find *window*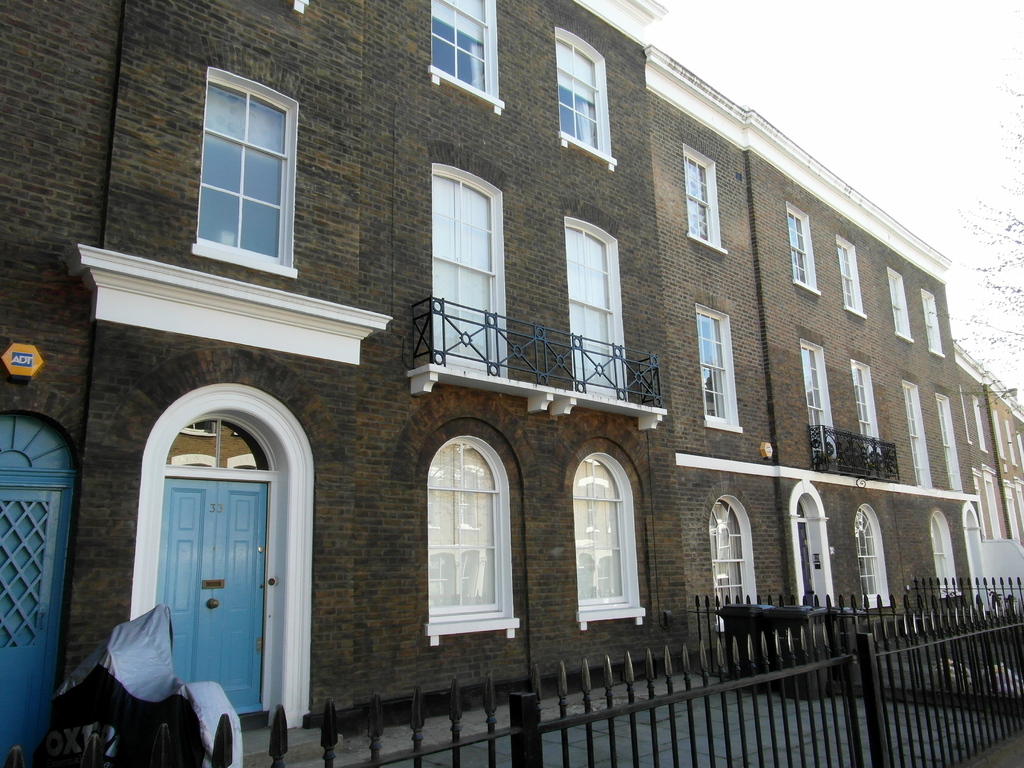
{"x1": 556, "y1": 26, "x2": 616, "y2": 172}
